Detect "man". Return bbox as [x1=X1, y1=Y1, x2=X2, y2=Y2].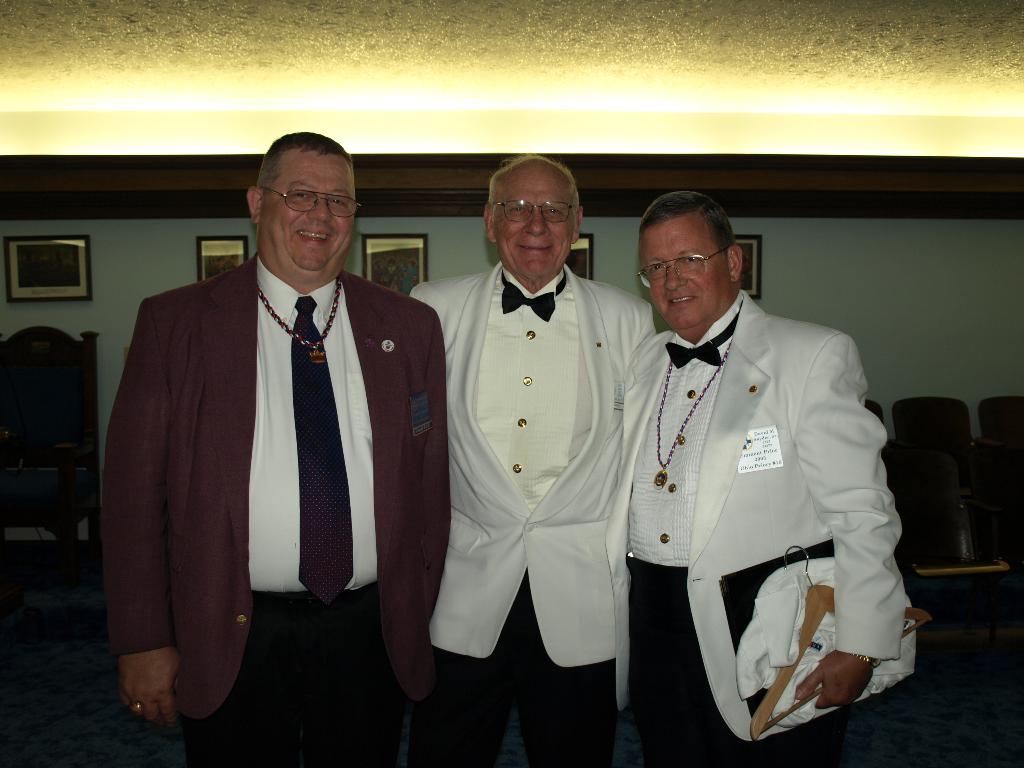
[x1=101, y1=116, x2=448, y2=746].
